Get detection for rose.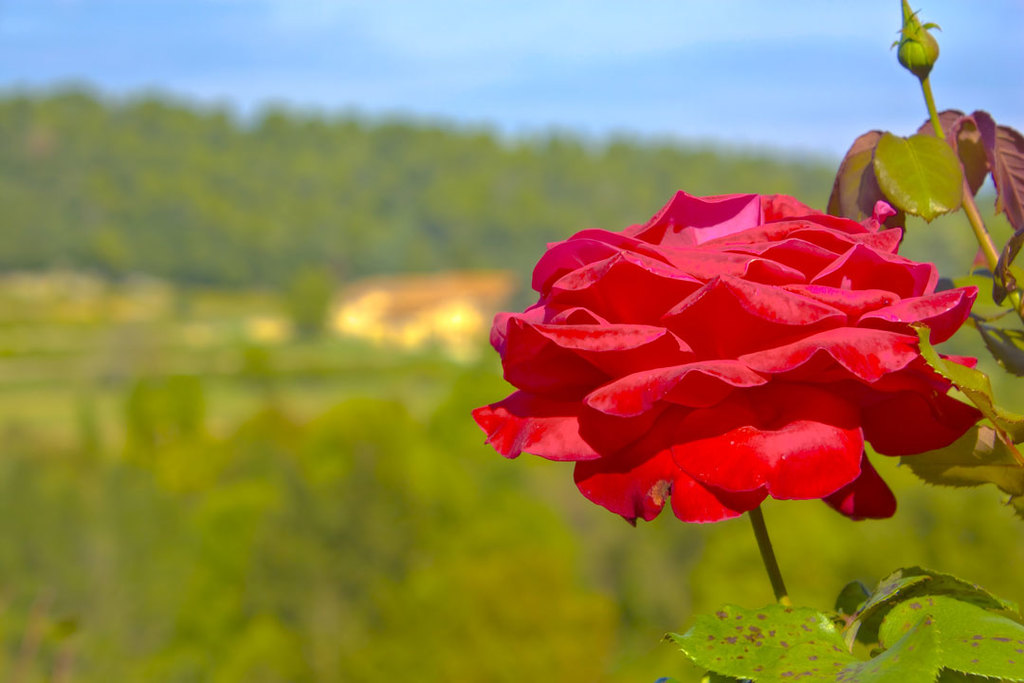
Detection: select_region(469, 186, 981, 524).
